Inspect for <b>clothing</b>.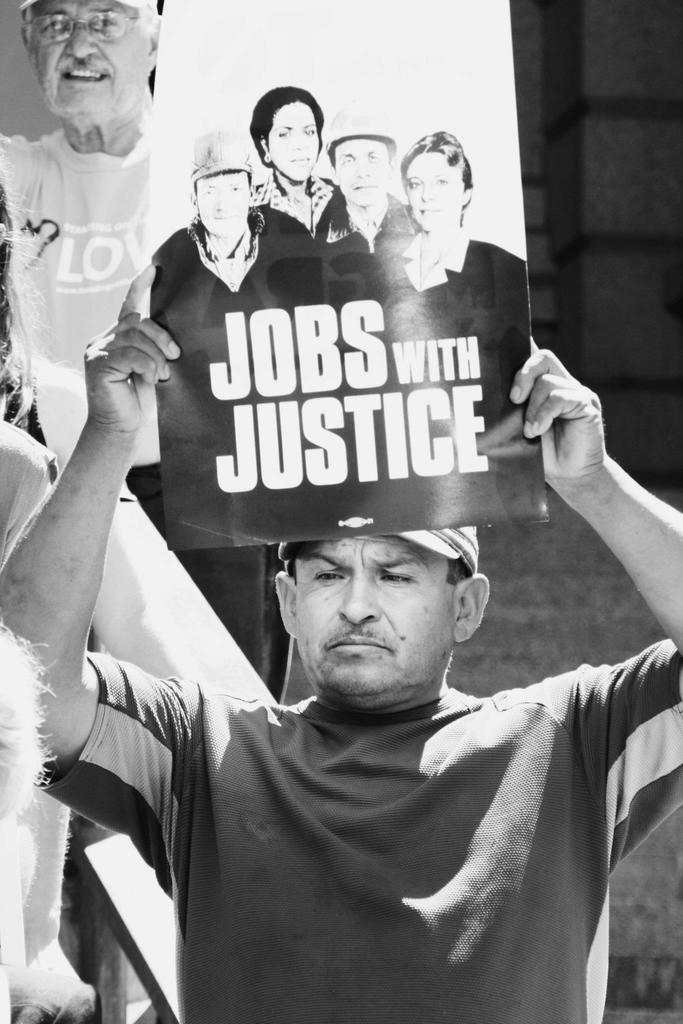
Inspection: (0, 424, 59, 561).
